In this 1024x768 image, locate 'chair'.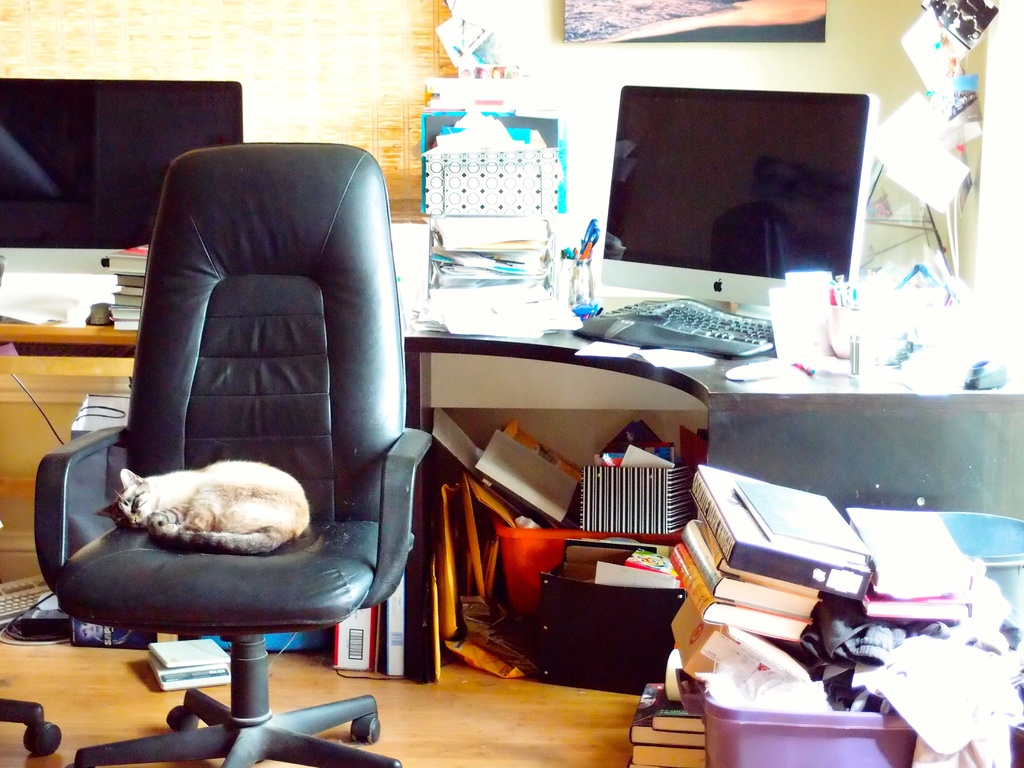
Bounding box: rect(0, 696, 63, 756).
